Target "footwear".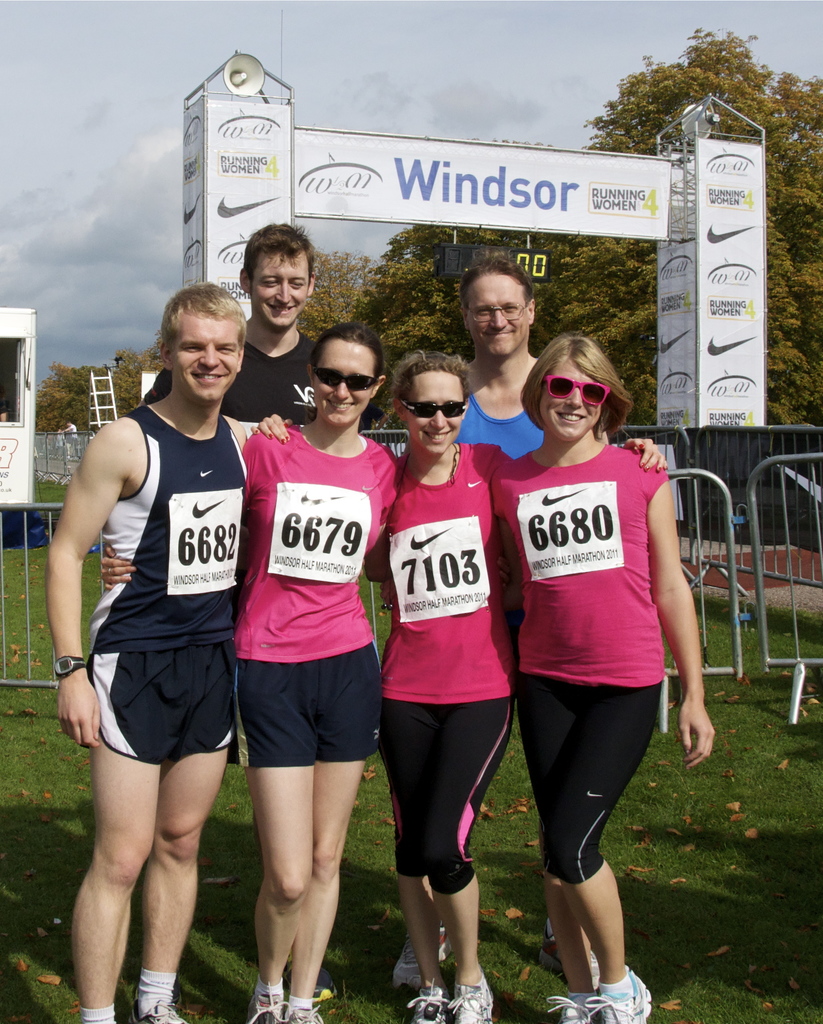
Target region: [x1=456, y1=980, x2=484, y2=1023].
